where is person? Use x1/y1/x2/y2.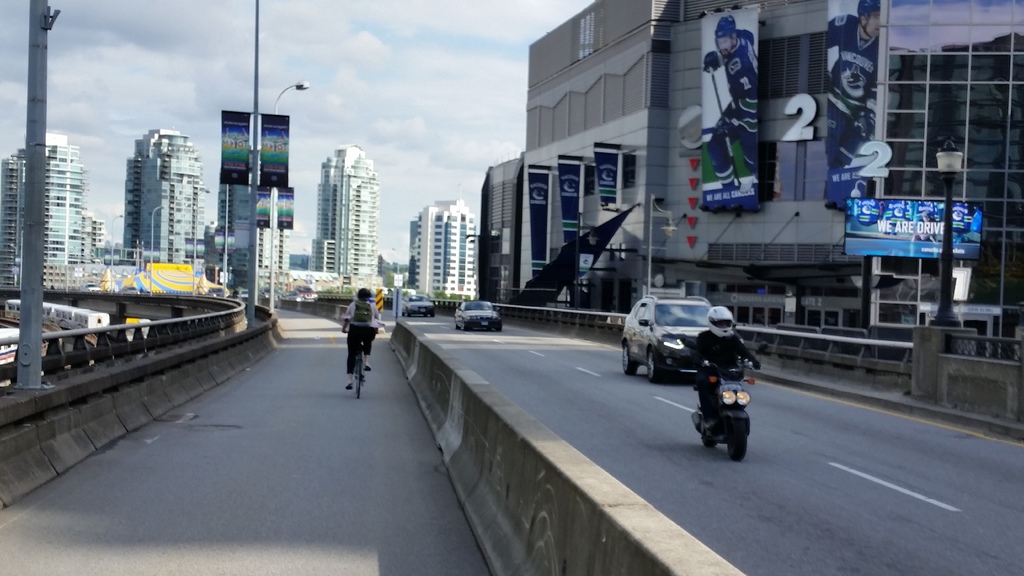
686/301/757/413.
